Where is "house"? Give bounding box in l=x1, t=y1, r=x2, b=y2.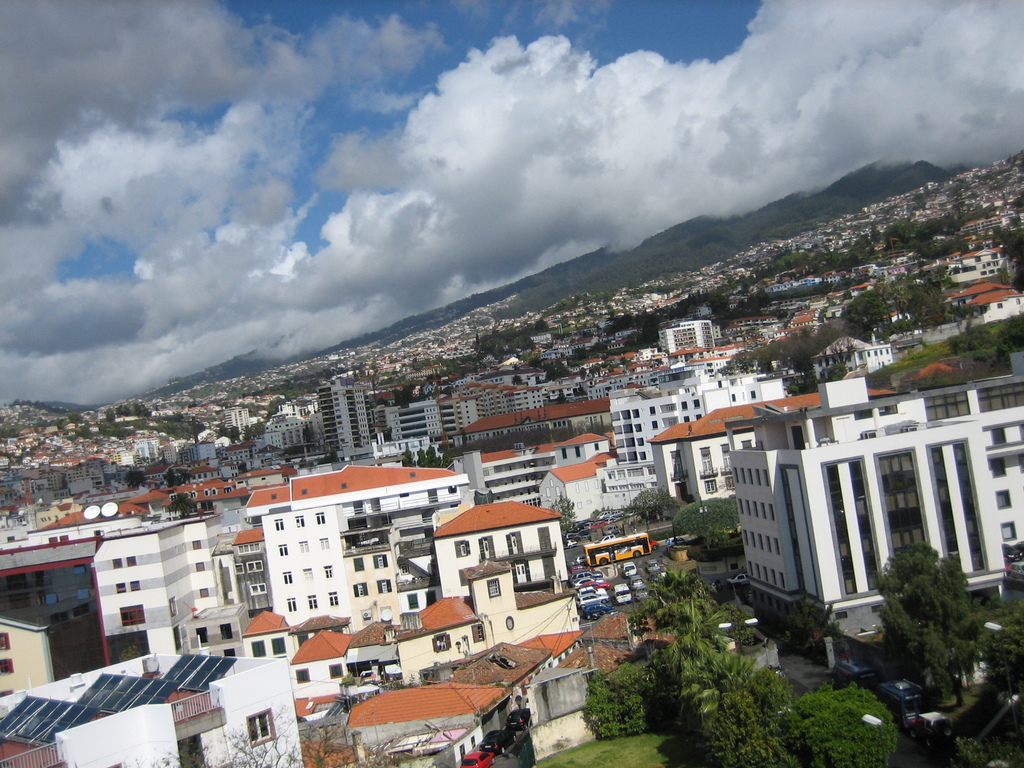
l=388, t=397, r=480, b=441.
